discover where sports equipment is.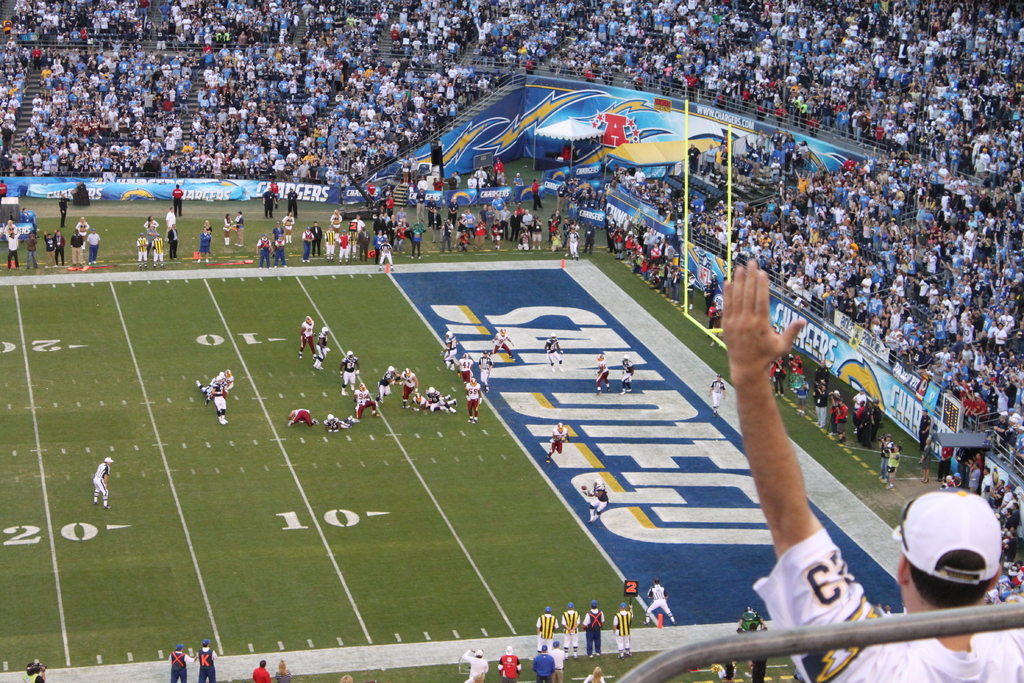
Discovered at 404/366/412/378.
